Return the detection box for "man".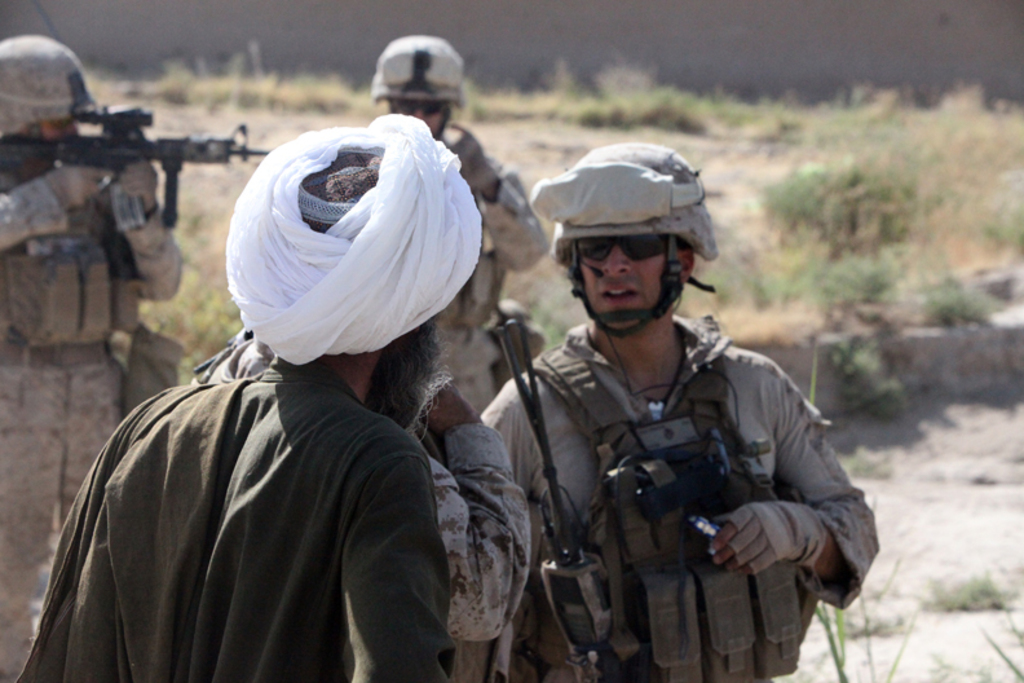
[left=0, top=34, right=178, bottom=682].
